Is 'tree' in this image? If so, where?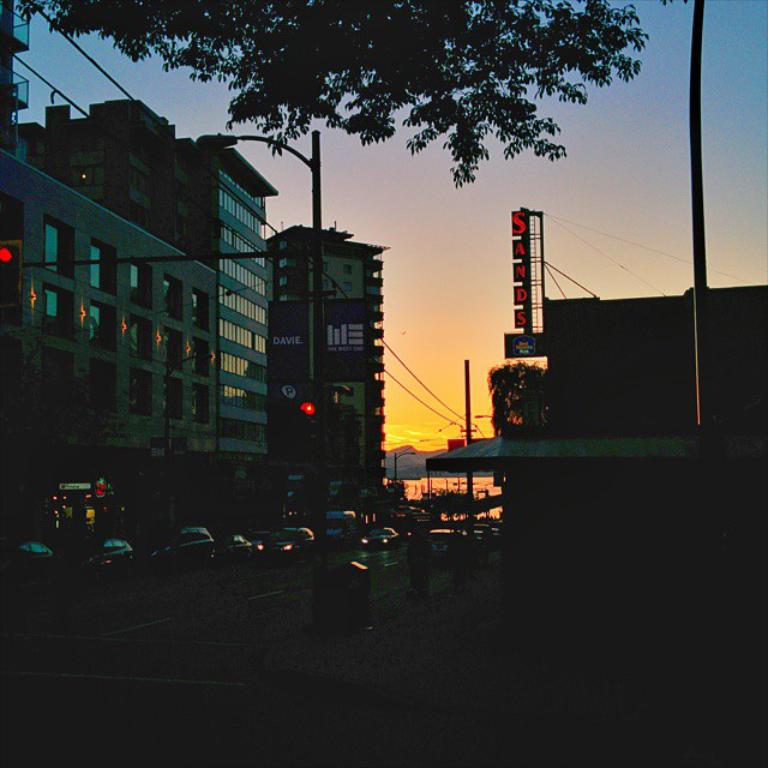
Yes, at <box>7,0,649,187</box>.
